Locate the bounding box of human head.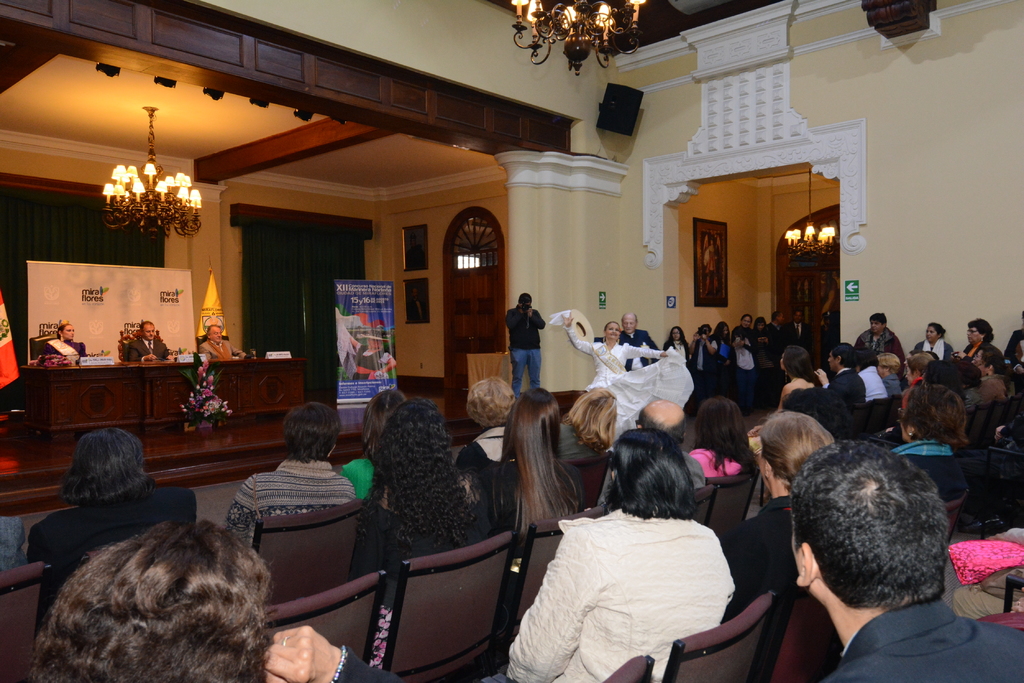
Bounding box: detection(634, 399, 686, 445).
